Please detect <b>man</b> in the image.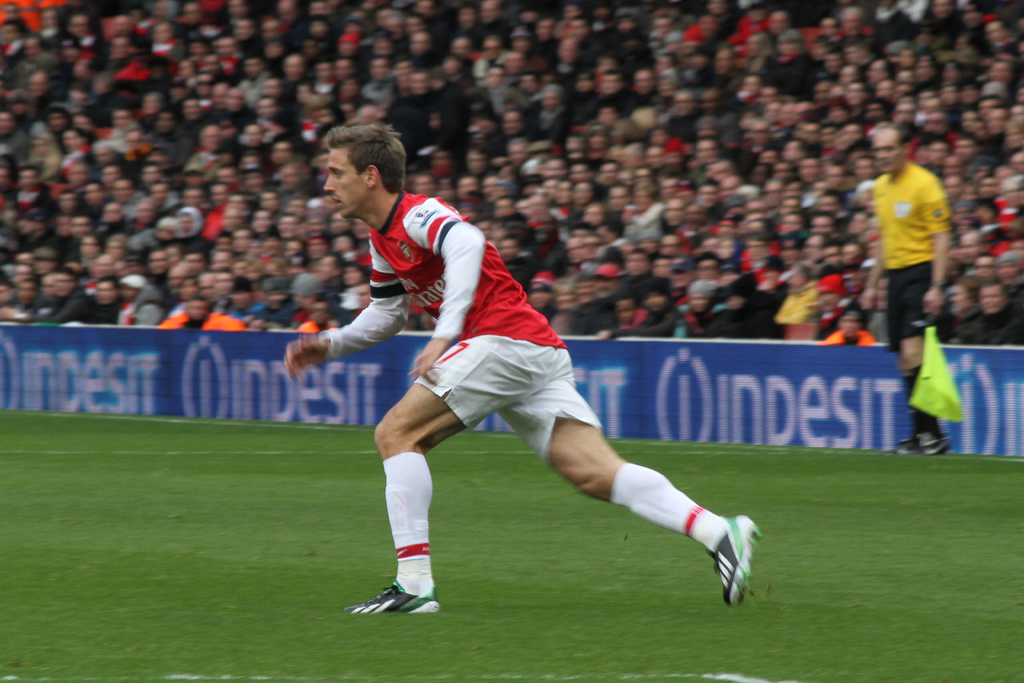
<bbox>861, 126, 953, 458</bbox>.
